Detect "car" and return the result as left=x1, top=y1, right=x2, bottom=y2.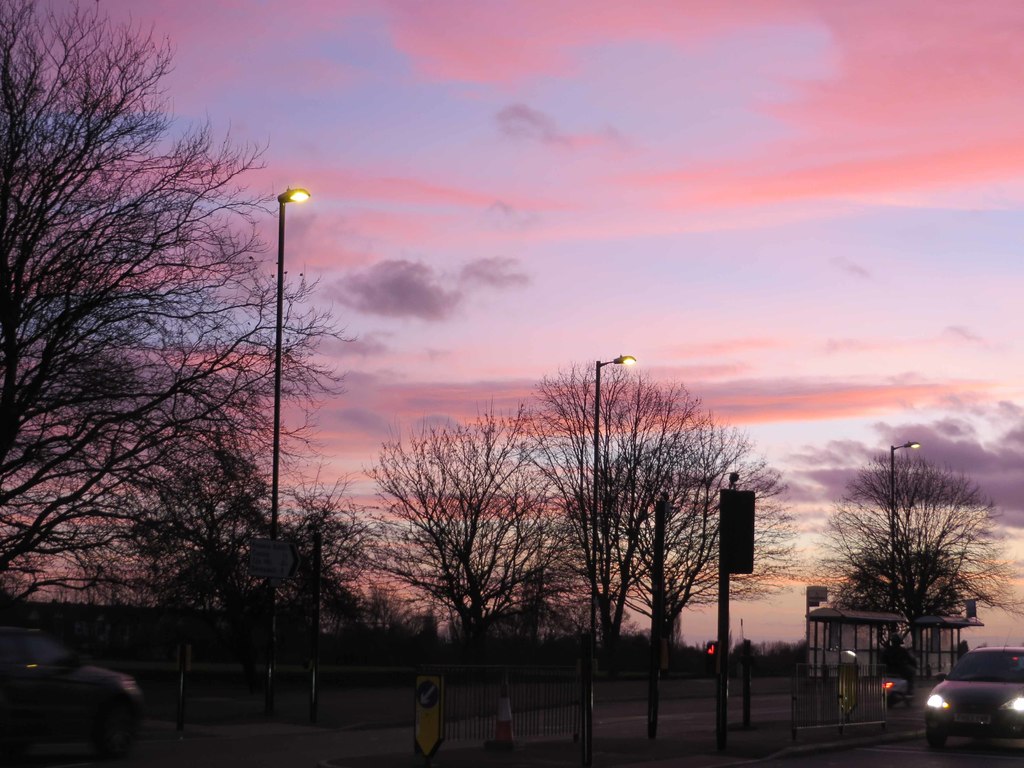
left=924, top=636, right=1023, bottom=745.
